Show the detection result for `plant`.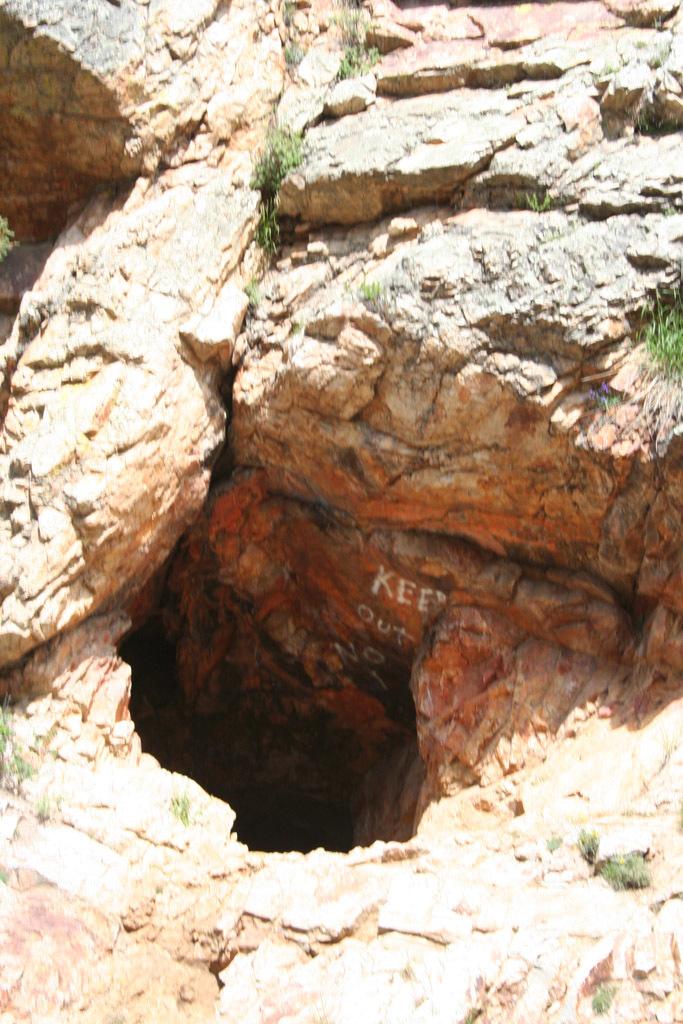
bbox(330, 41, 382, 85).
